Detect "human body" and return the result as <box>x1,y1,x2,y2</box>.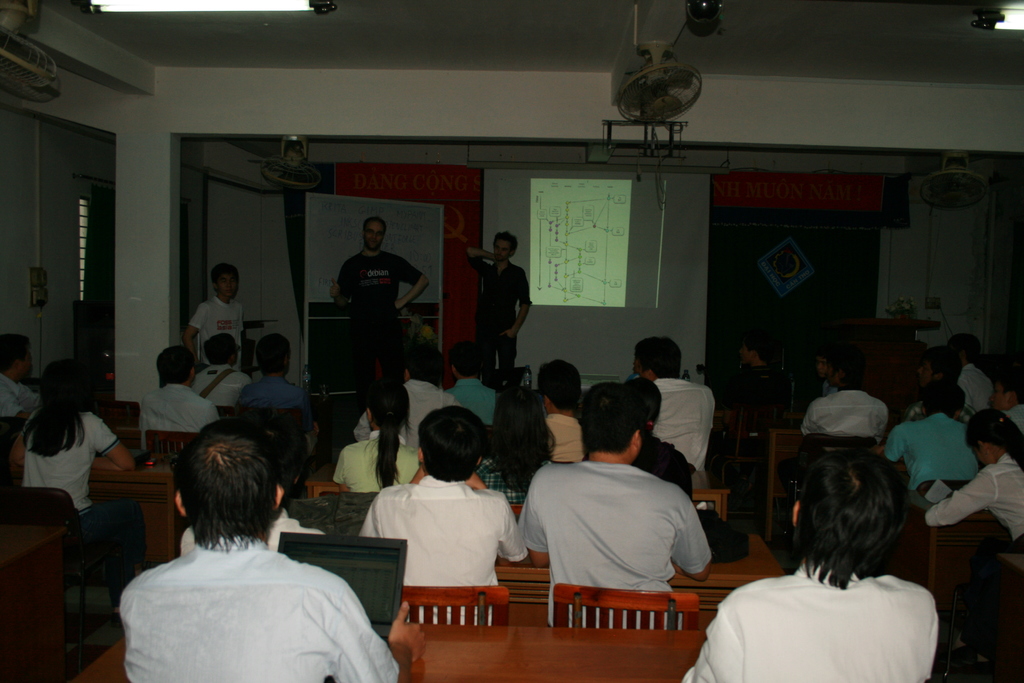
<box>465,229,535,389</box>.
